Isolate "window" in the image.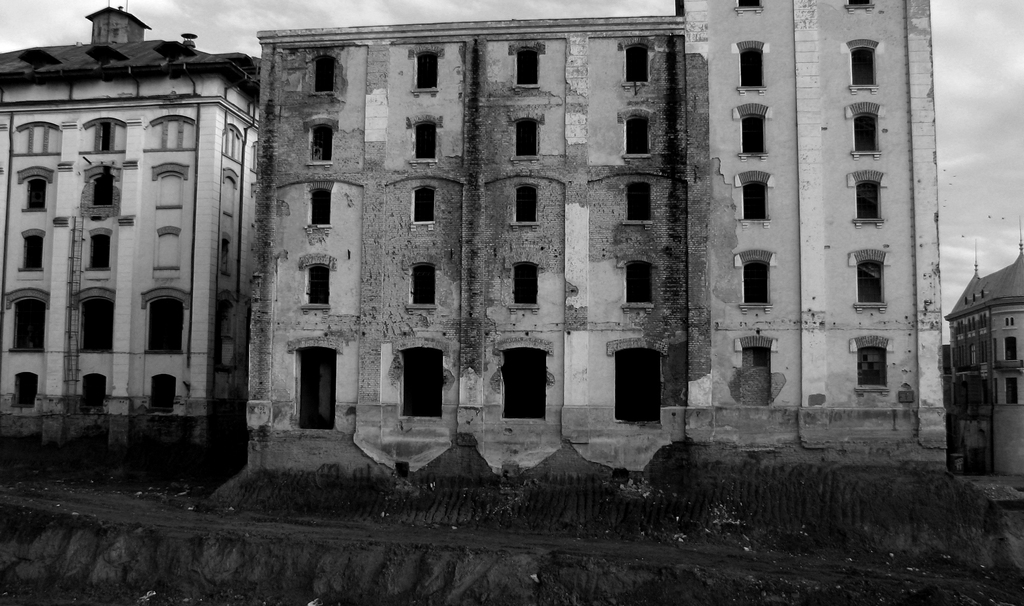
Isolated region: bbox=[77, 297, 110, 355].
